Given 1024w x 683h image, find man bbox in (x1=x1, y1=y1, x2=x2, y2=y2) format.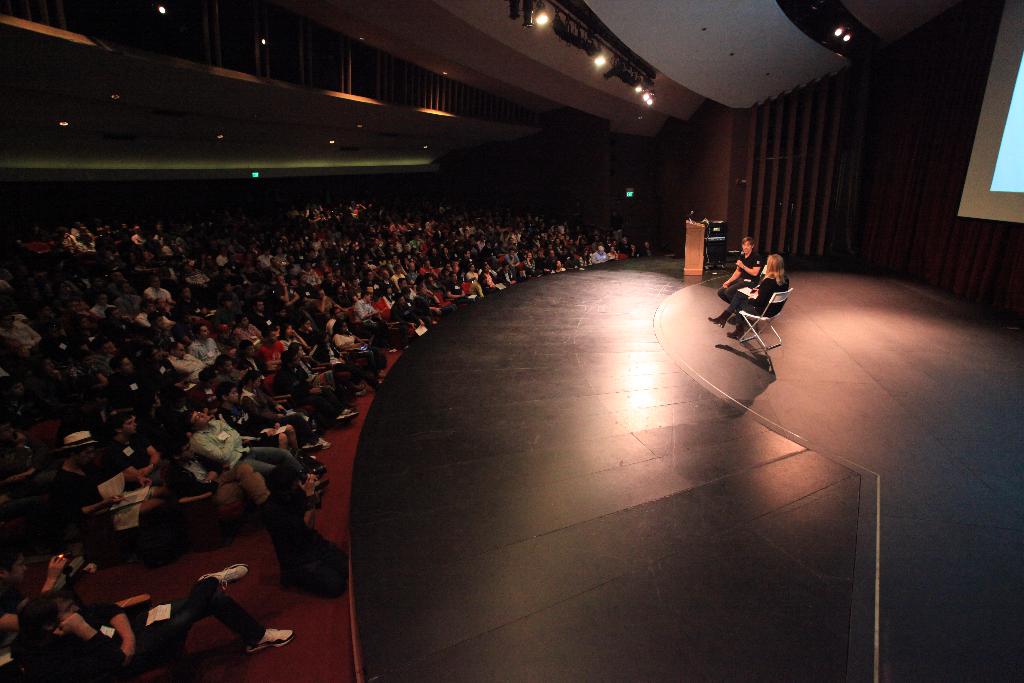
(x1=26, y1=559, x2=299, y2=682).
